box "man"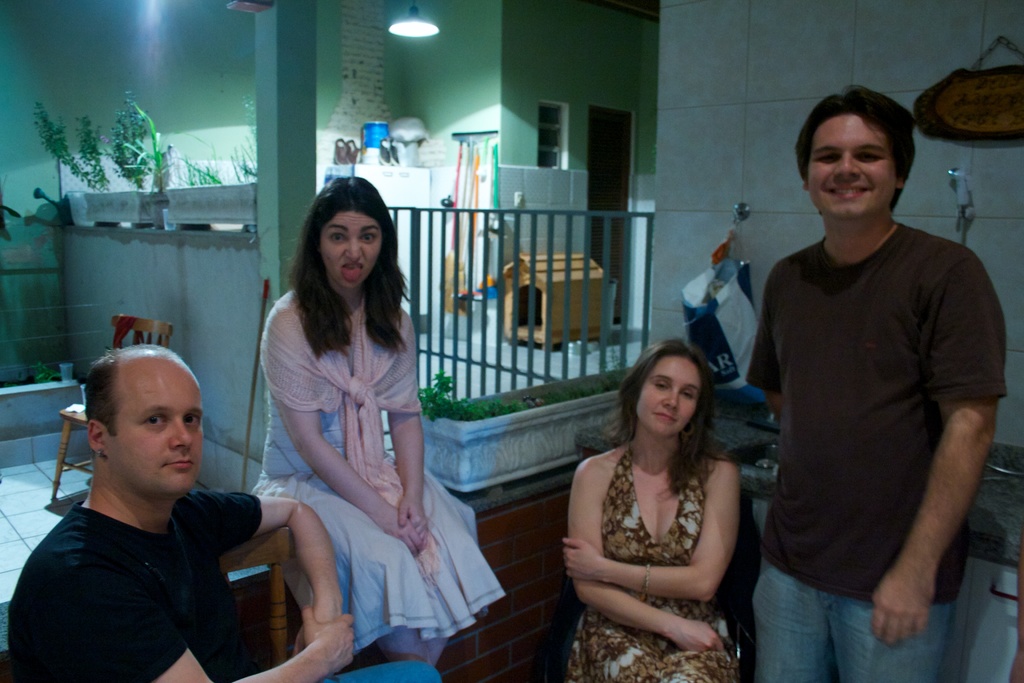
bbox(749, 85, 1009, 682)
